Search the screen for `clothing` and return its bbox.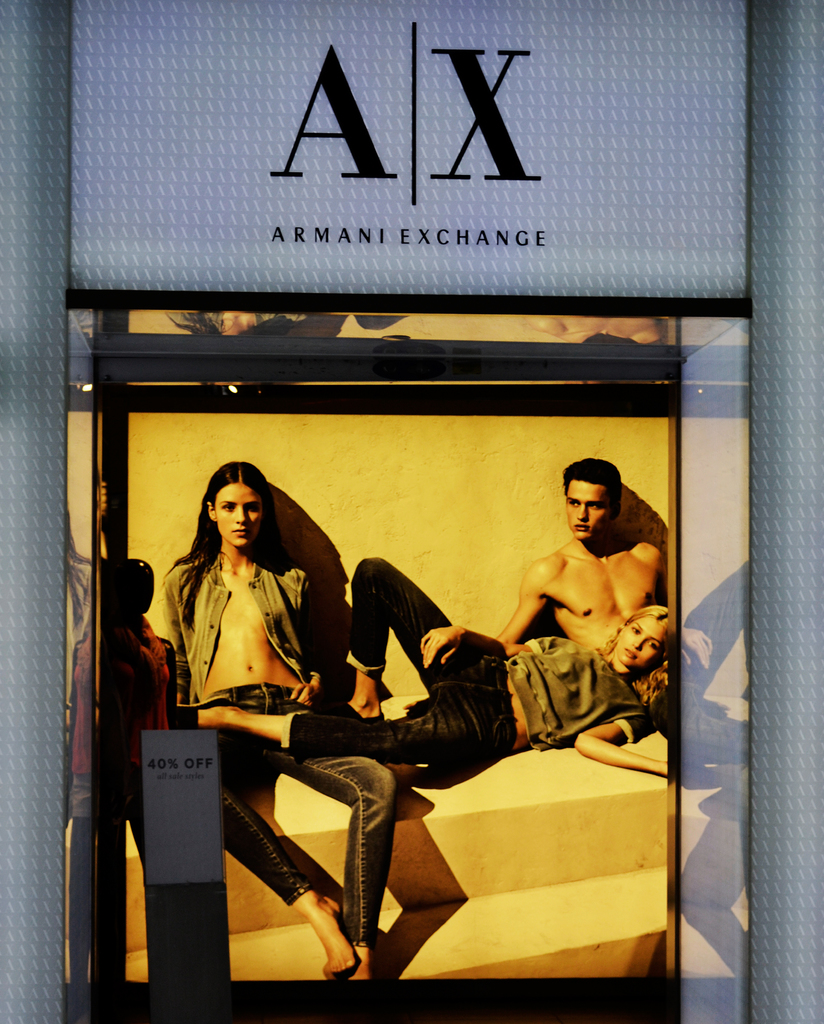
Found: l=279, t=554, r=655, b=769.
